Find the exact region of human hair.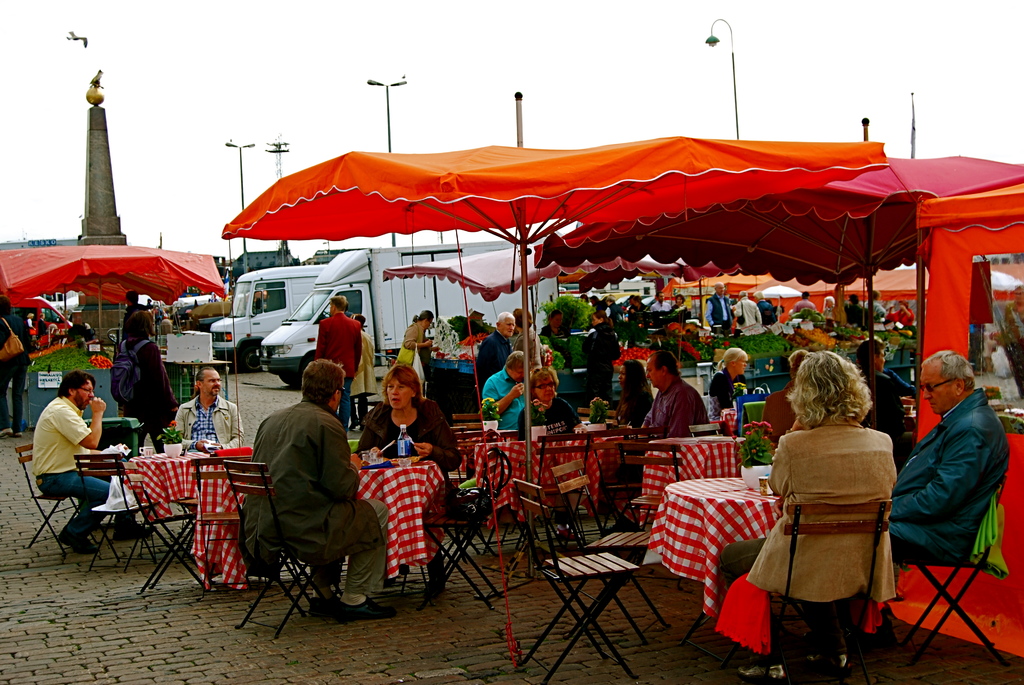
Exact region: BBox(197, 367, 214, 379).
